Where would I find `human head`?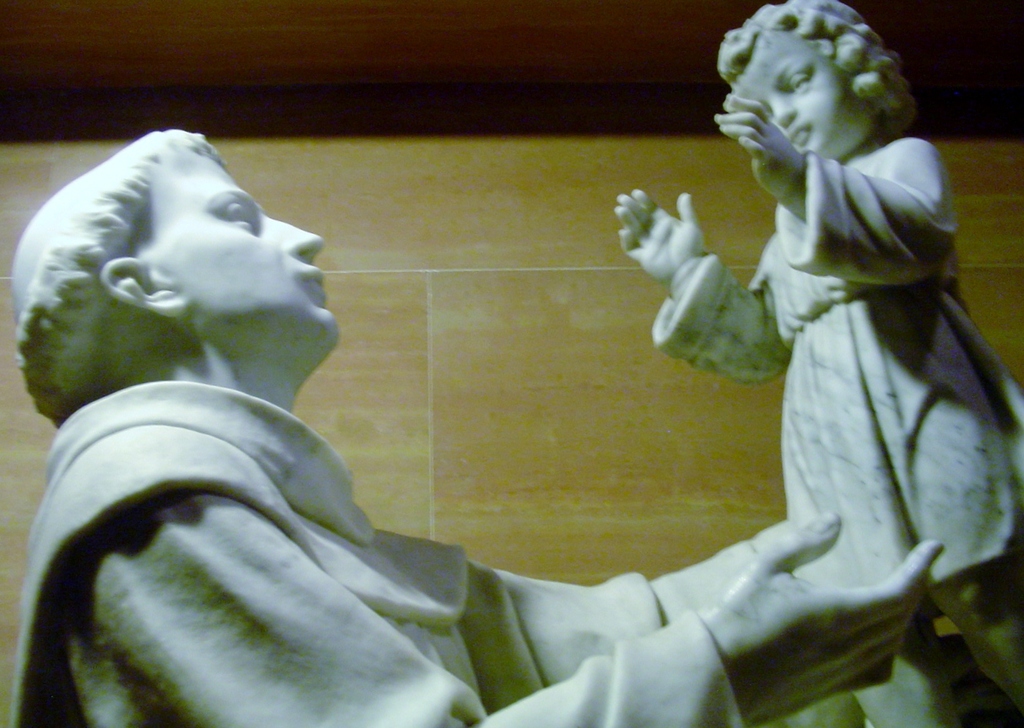
At {"left": 715, "top": 0, "right": 900, "bottom": 157}.
